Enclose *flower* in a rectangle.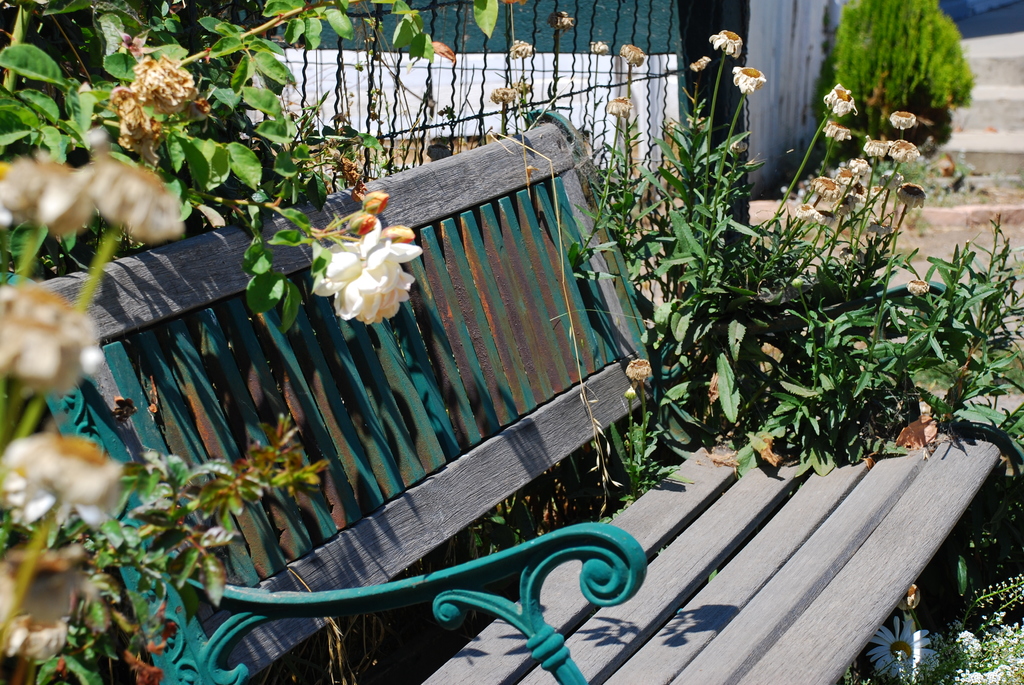
box=[0, 280, 107, 398].
